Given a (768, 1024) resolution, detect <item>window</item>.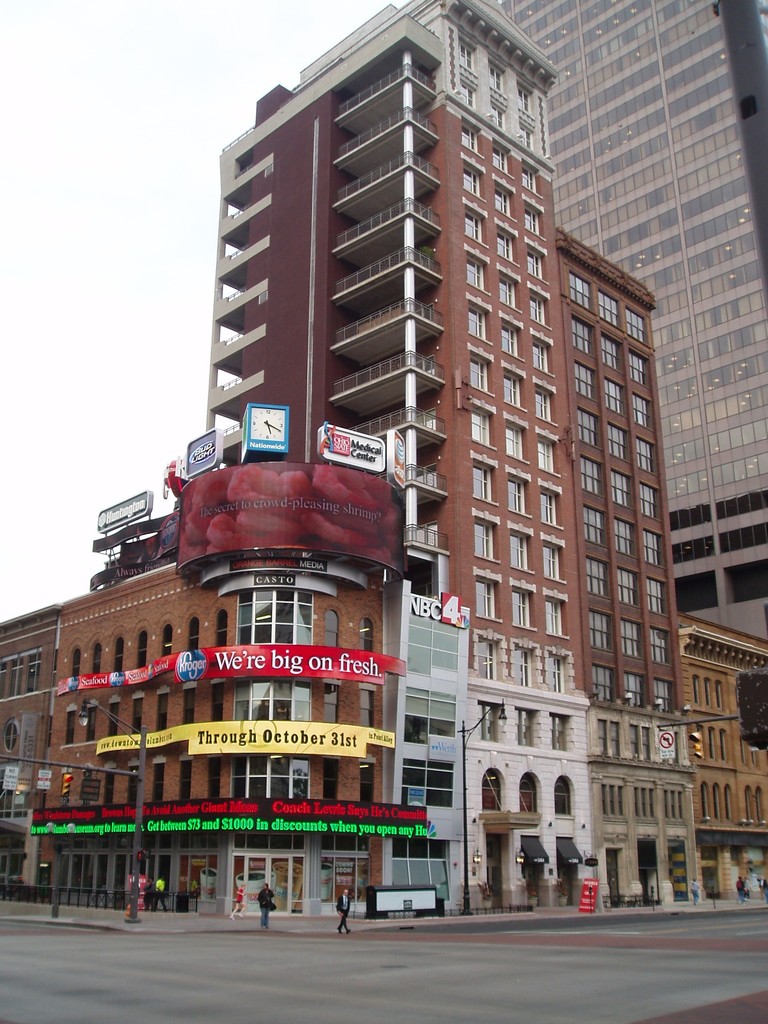
detection(214, 608, 227, 646).
